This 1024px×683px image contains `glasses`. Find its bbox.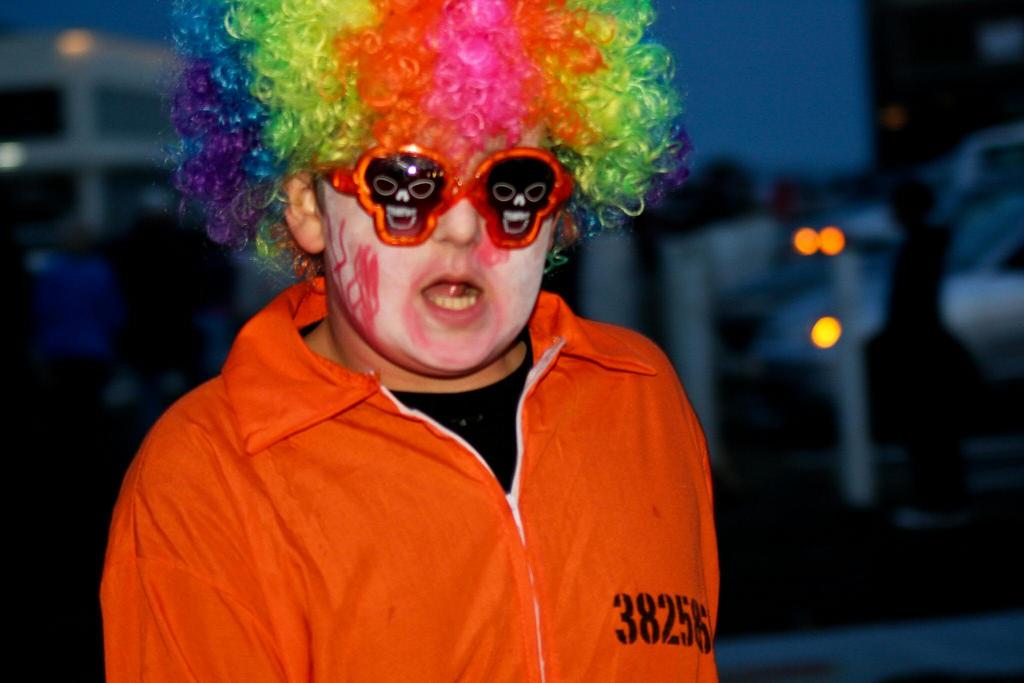
Rect(312, 145, 581, 249).
